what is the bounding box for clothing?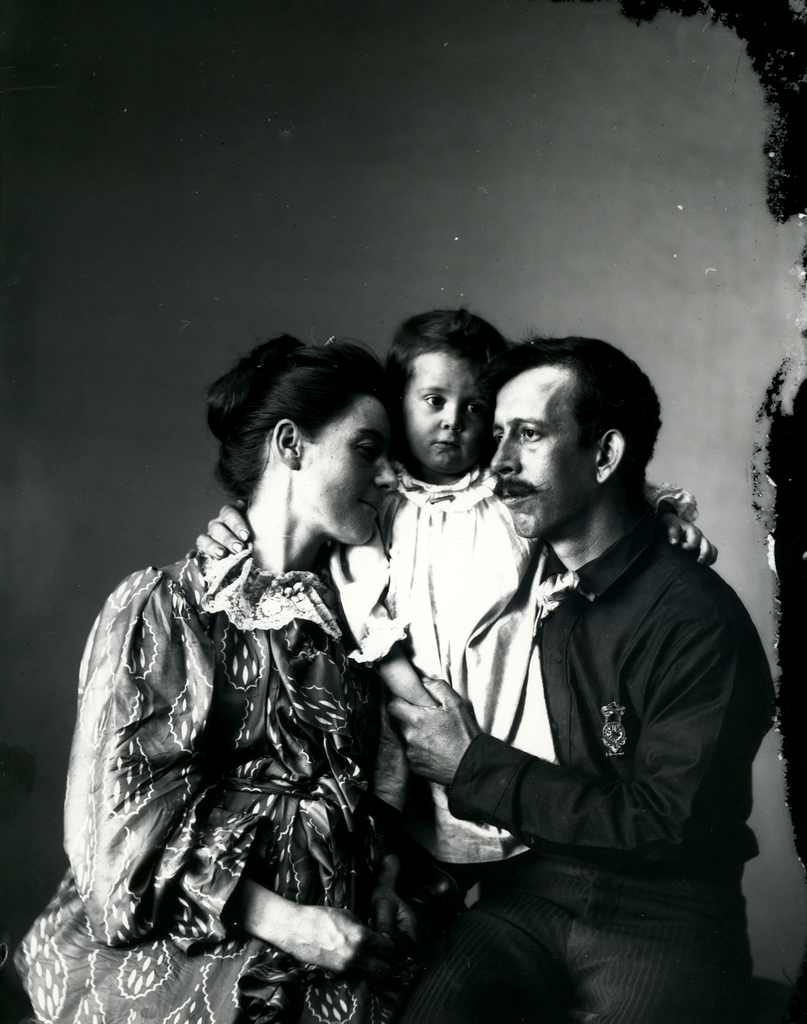
left=405, top=528, right=783, bottom=1023.
